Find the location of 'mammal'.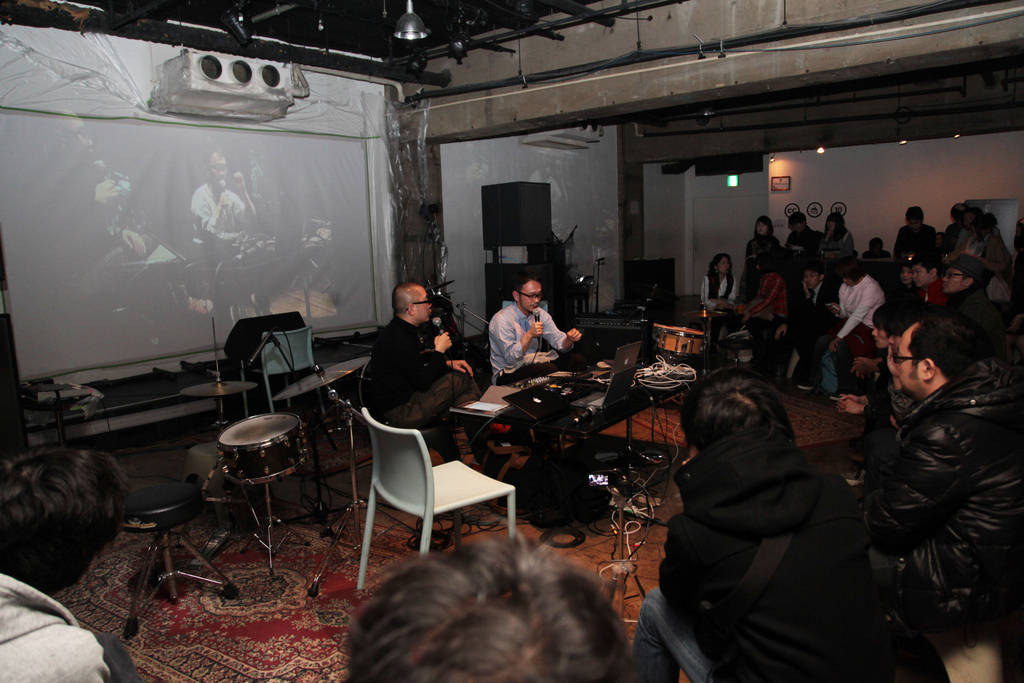
Location: {"x1": 884, "y1": 316, "x2": 929, "y2": 388}.
